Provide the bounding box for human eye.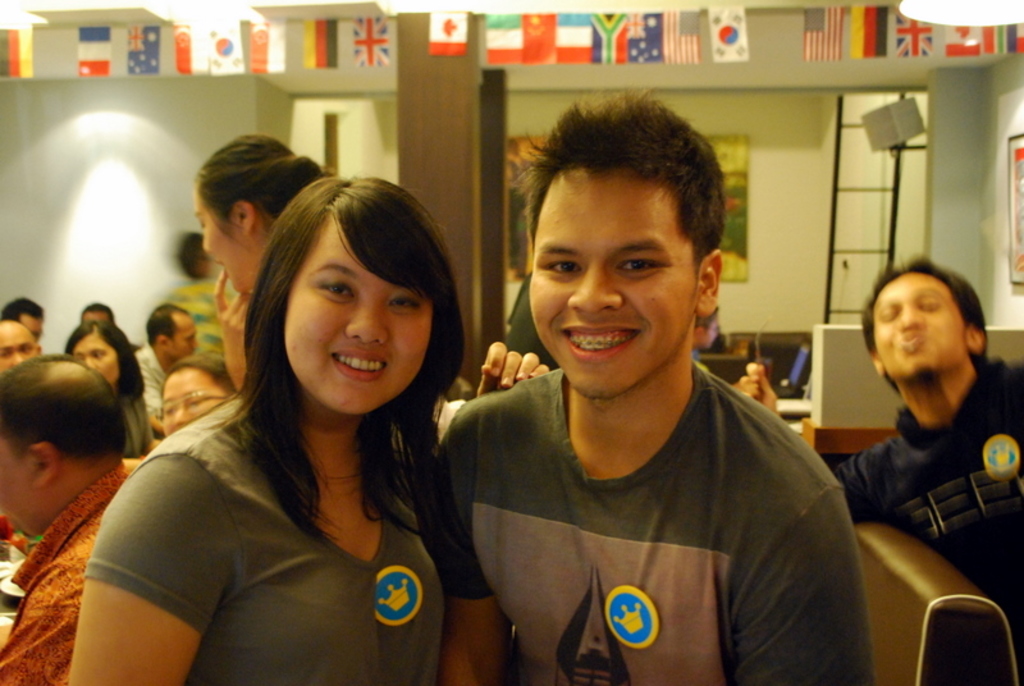
(195, 216, 211, 235).
